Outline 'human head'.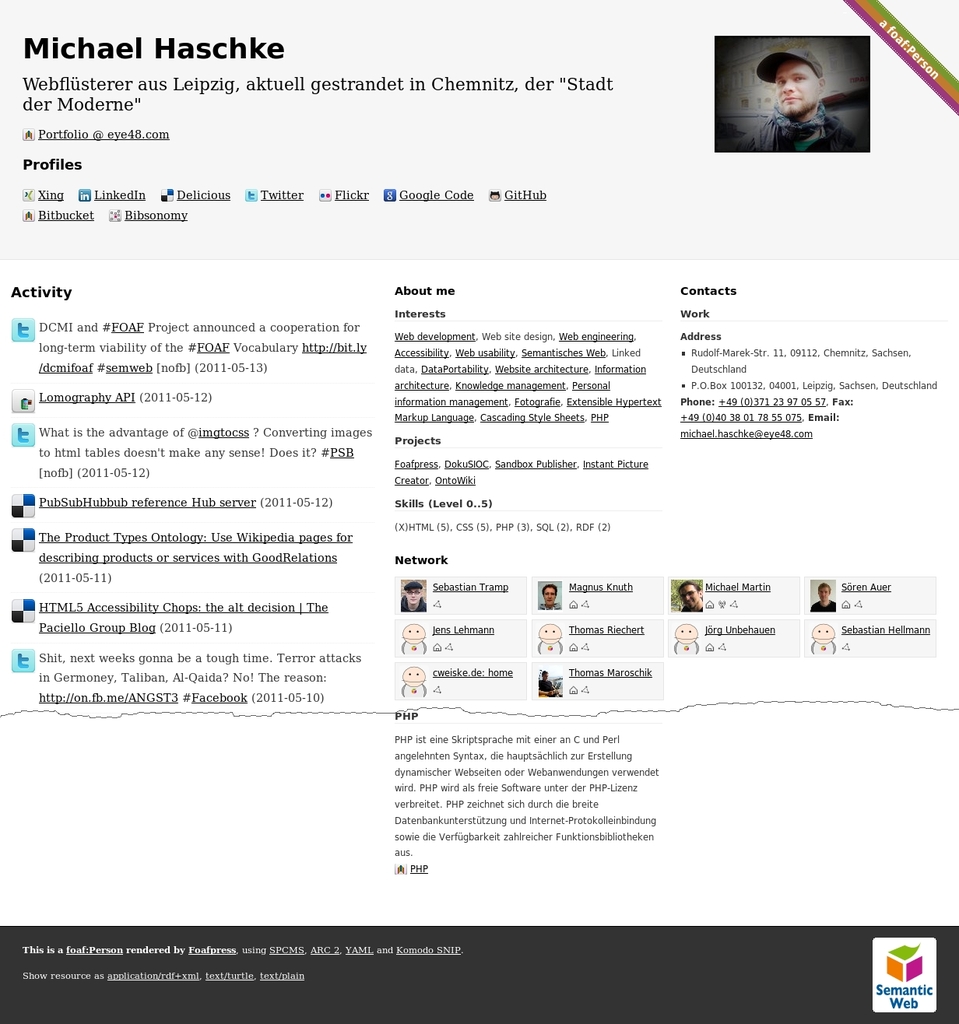
Outline: x1=402 y1=624 x2=427 y2=644.
